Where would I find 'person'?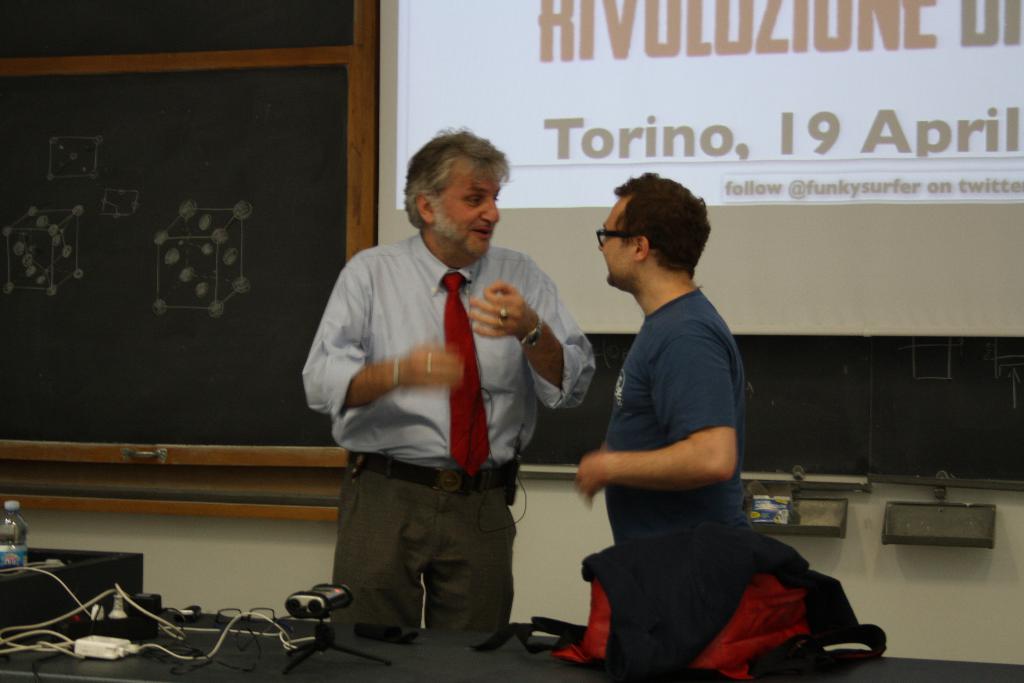
At x1=567, y1=161, x2=743, y2=547.
